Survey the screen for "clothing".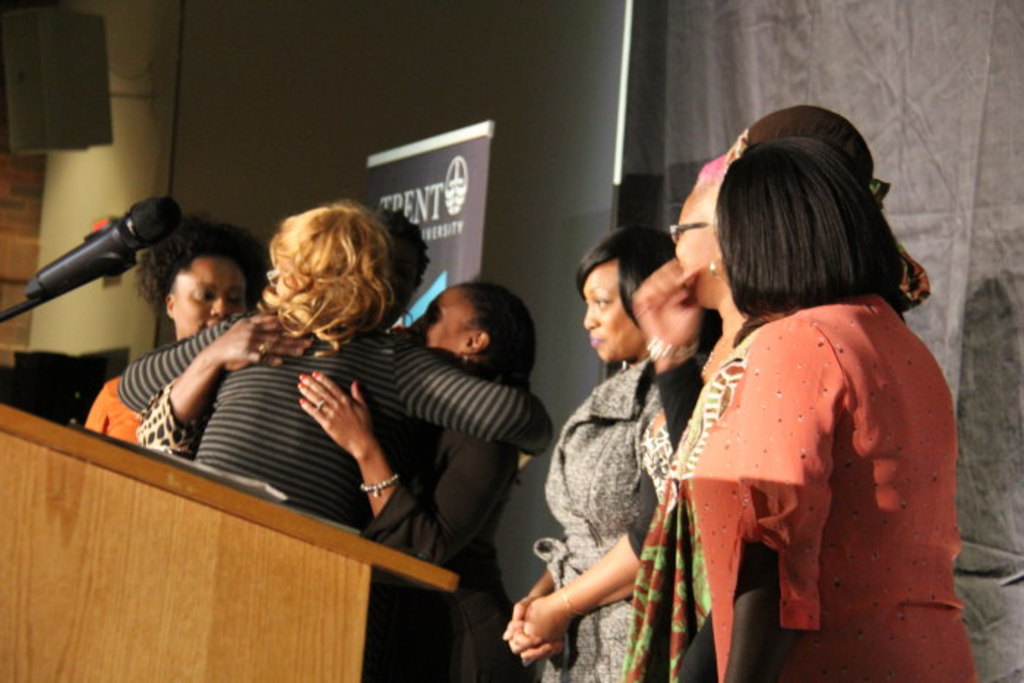
Survey found: detection(622, 355, 711, 682).
